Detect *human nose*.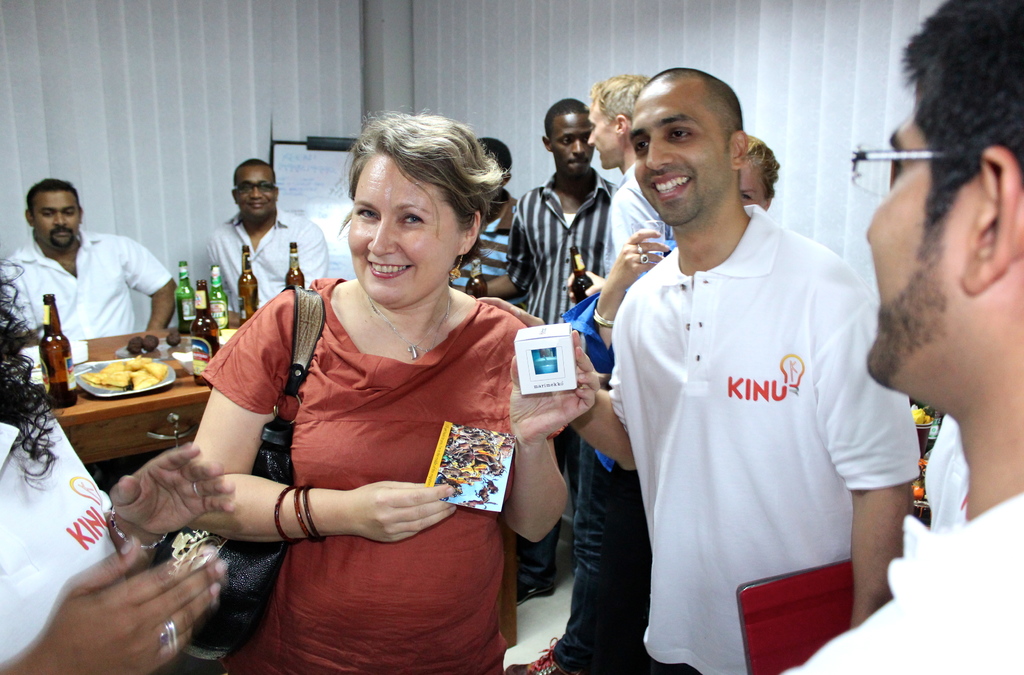
Detected at Rect(570, 139, 586, 154).
